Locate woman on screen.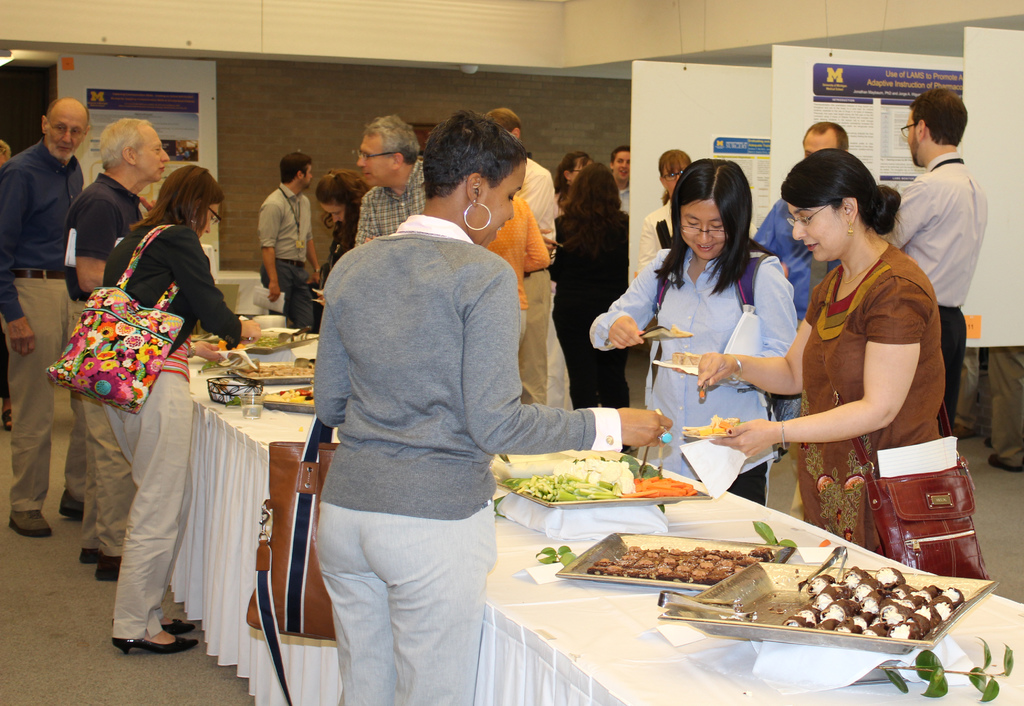
On screen at [x1=552, y1=150, x2=589, y2=214].
